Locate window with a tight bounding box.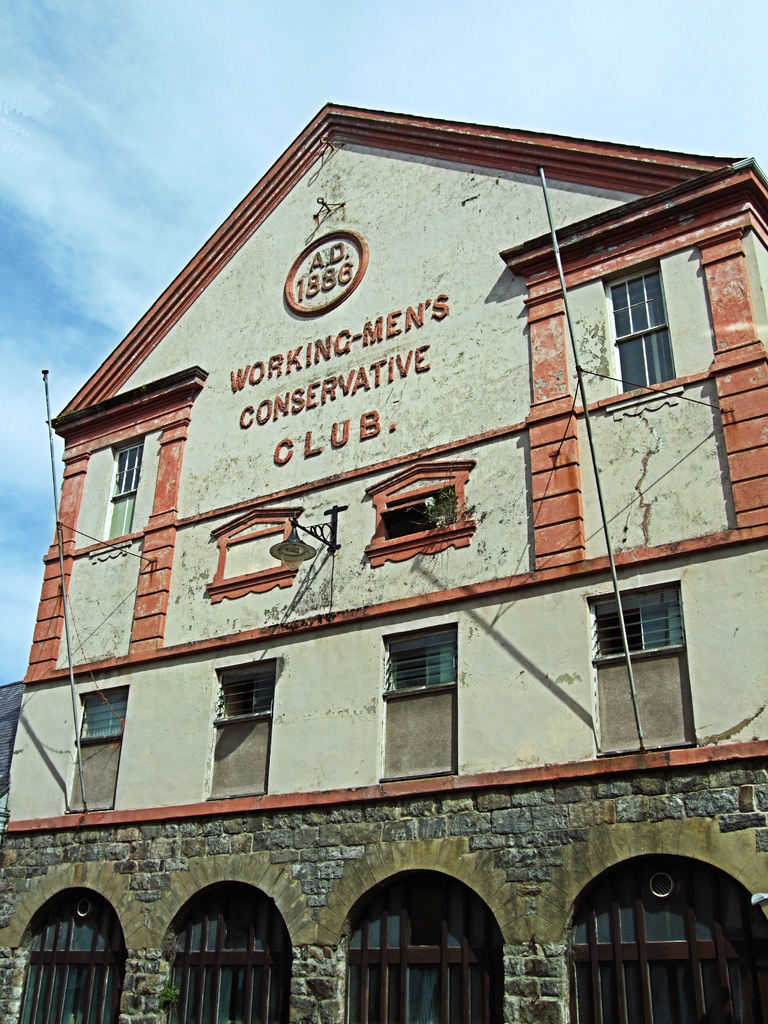
388,617,458,783.
